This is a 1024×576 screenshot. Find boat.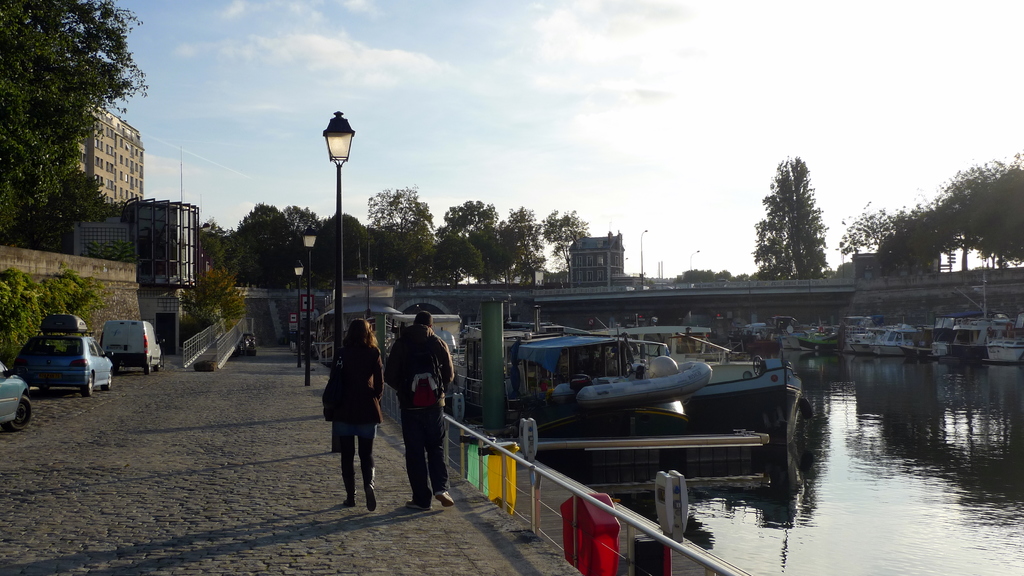
Bounding box: 791 315 847 346.
